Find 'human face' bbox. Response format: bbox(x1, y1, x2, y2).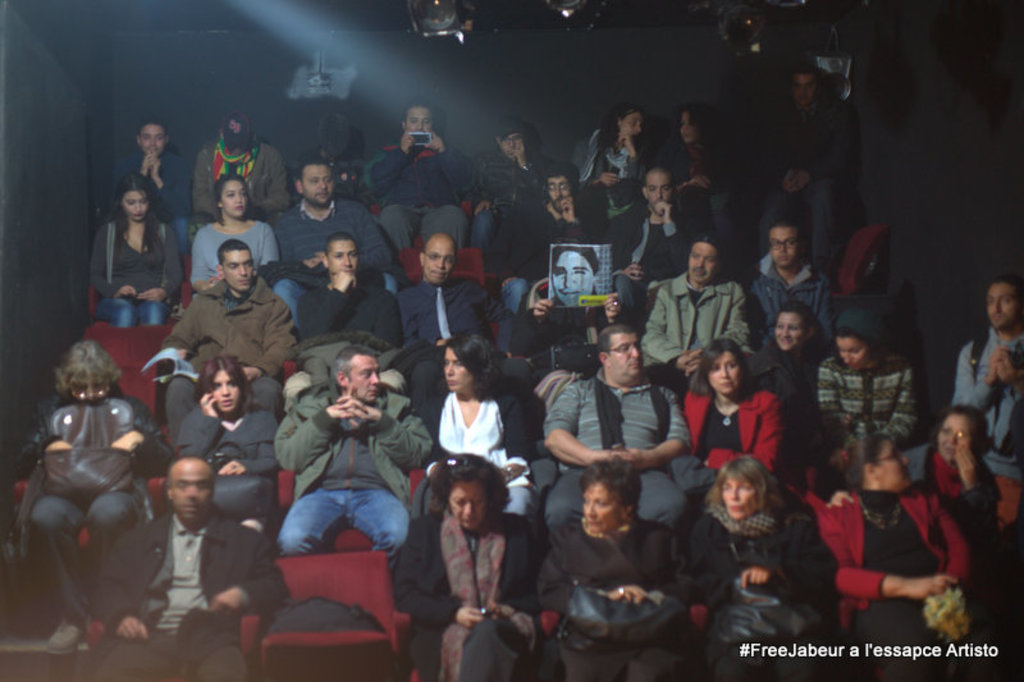
bbox(351, 357, 381, 406).
